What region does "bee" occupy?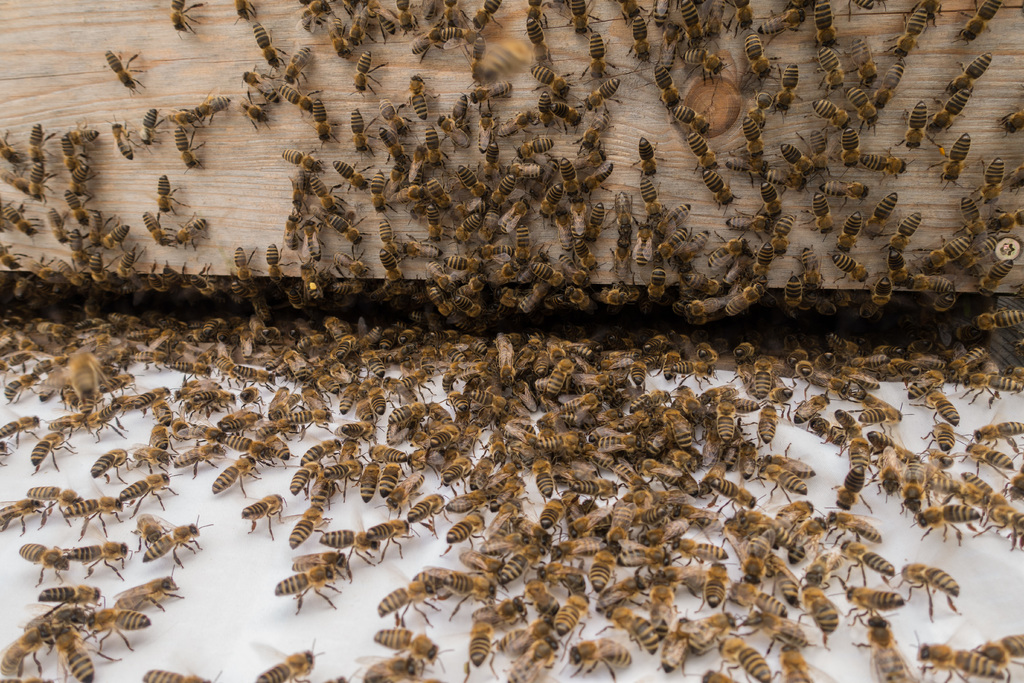
621:0:646:20.
